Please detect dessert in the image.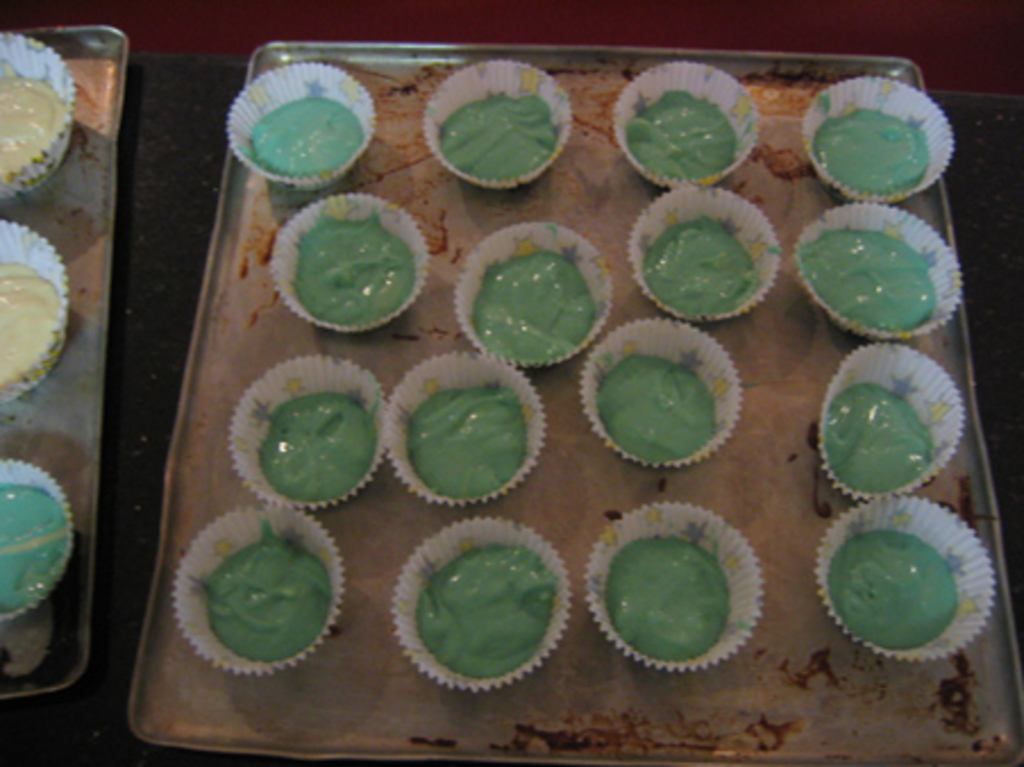
pyautogui.locateOnScreen(0, 68, 73, 188).
